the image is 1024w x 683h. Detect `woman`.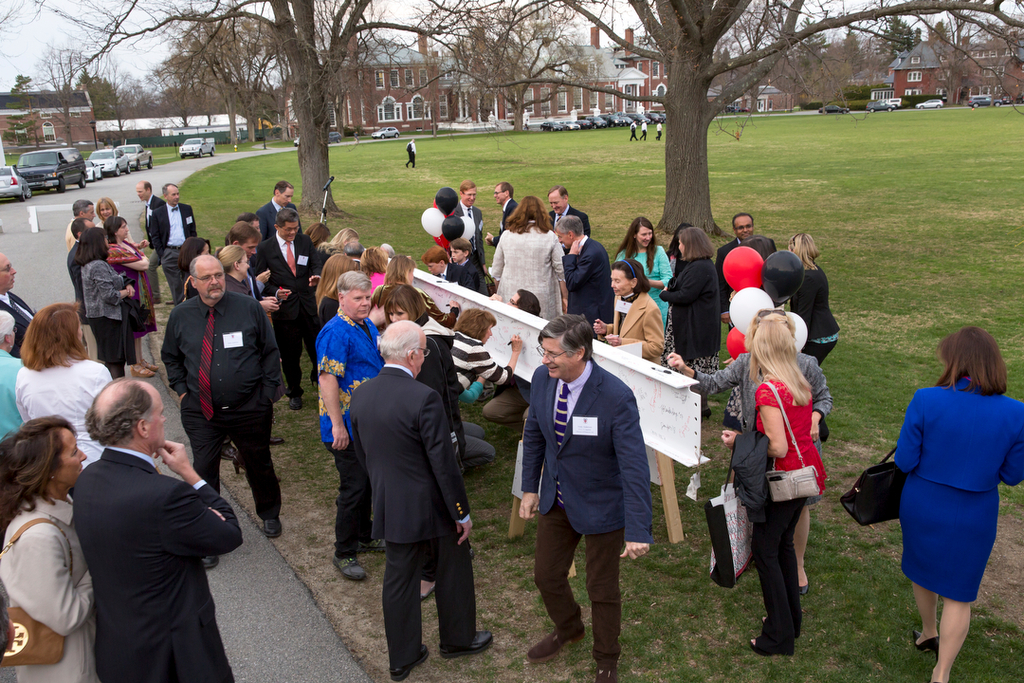
Detection: select_region(95, 196, 121, 232).
